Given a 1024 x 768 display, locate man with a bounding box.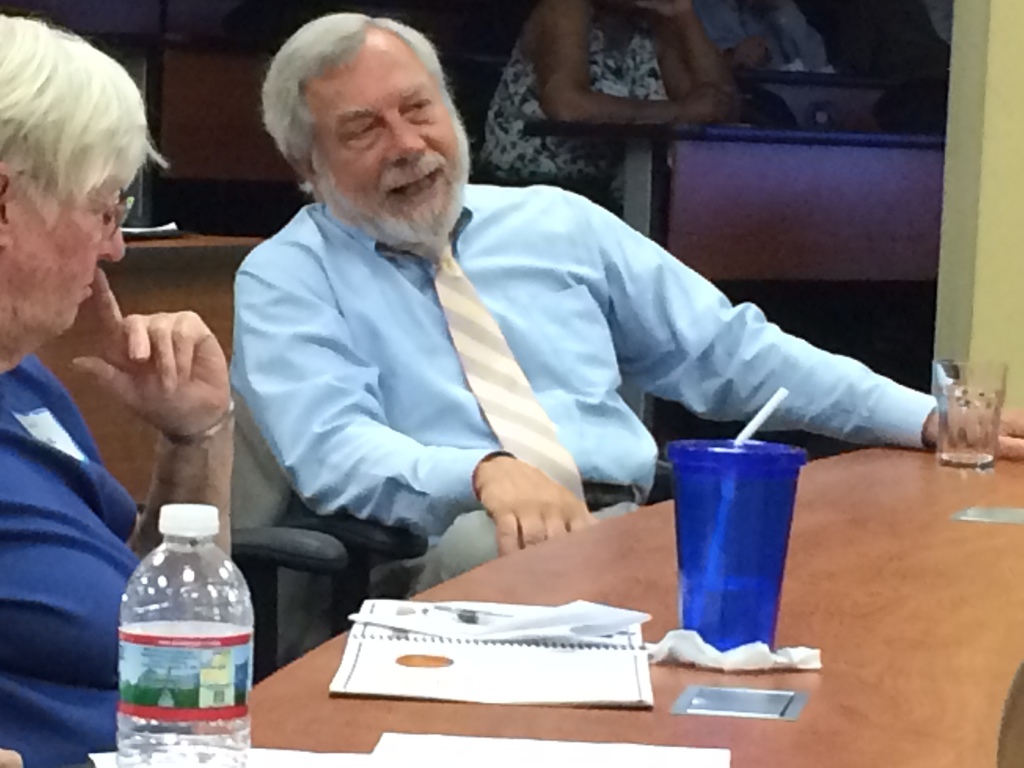
Located: select_region(0, 11, 236, 767).
